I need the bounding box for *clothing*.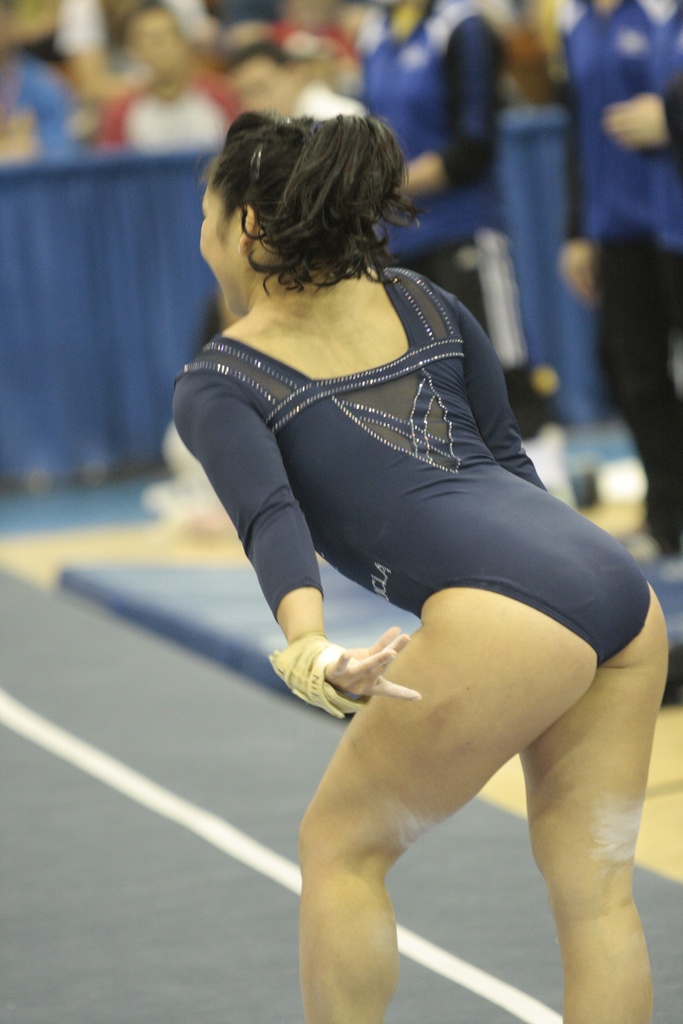
Here it is: pyautogui.locateOnScreen(94, 58, 236, 156).
